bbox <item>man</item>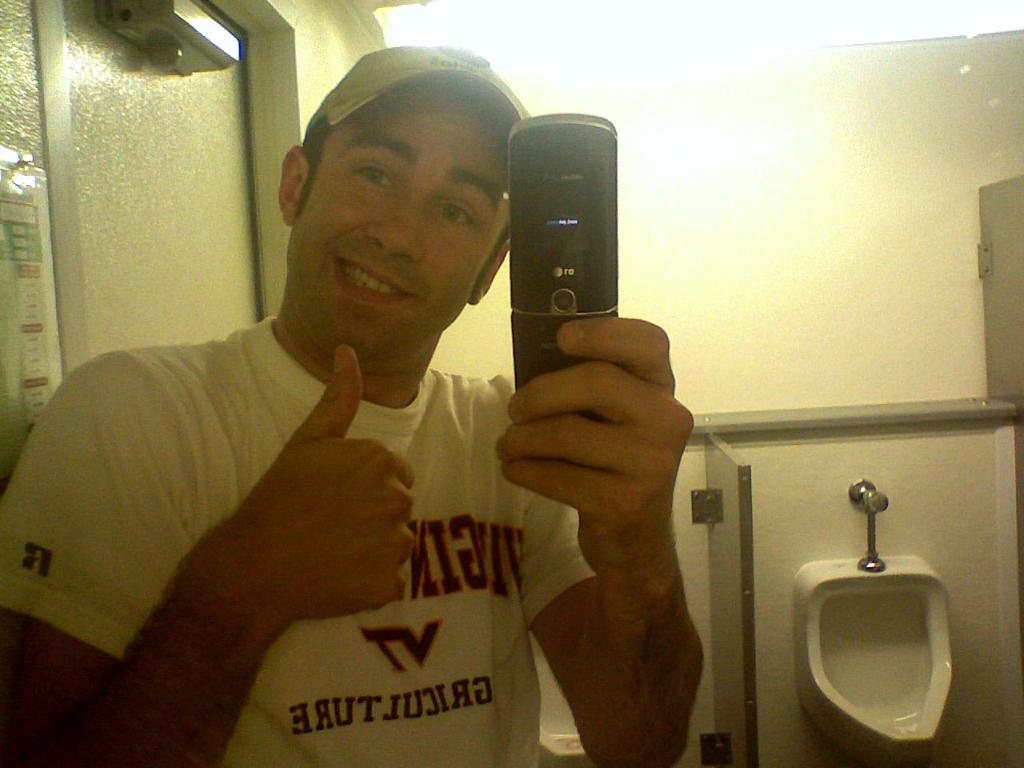
{"x1": 0, "y1": 38, "x2": 708, "y2": 764}
